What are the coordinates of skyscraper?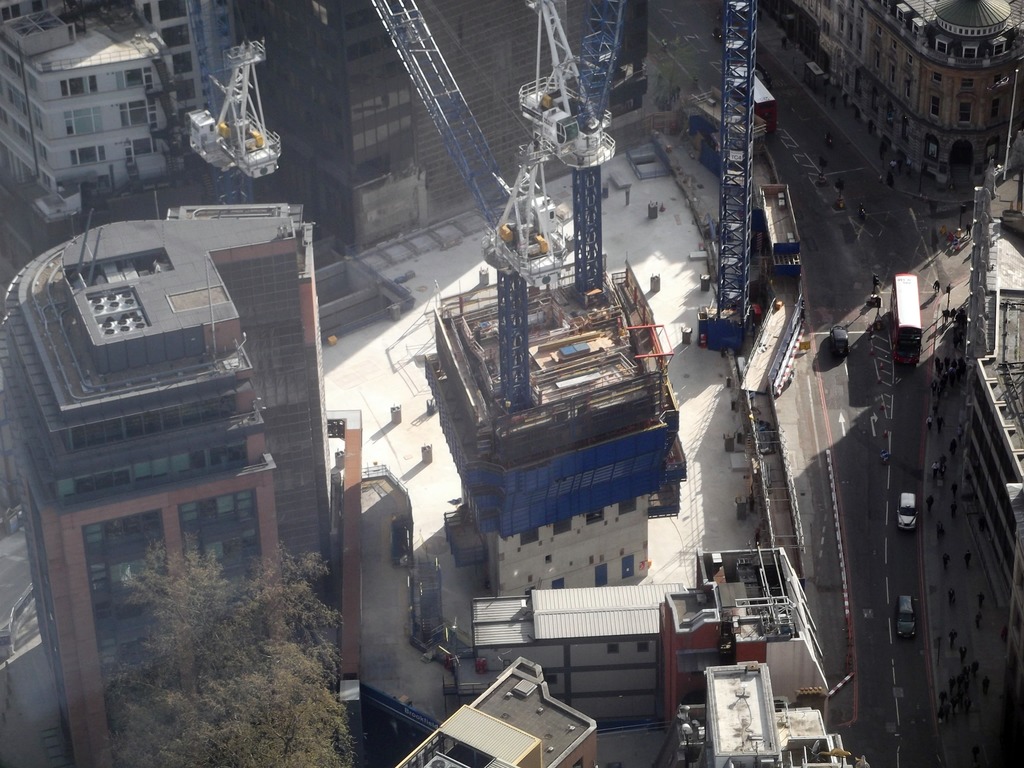
<box>760,0,1023,188</box>.
